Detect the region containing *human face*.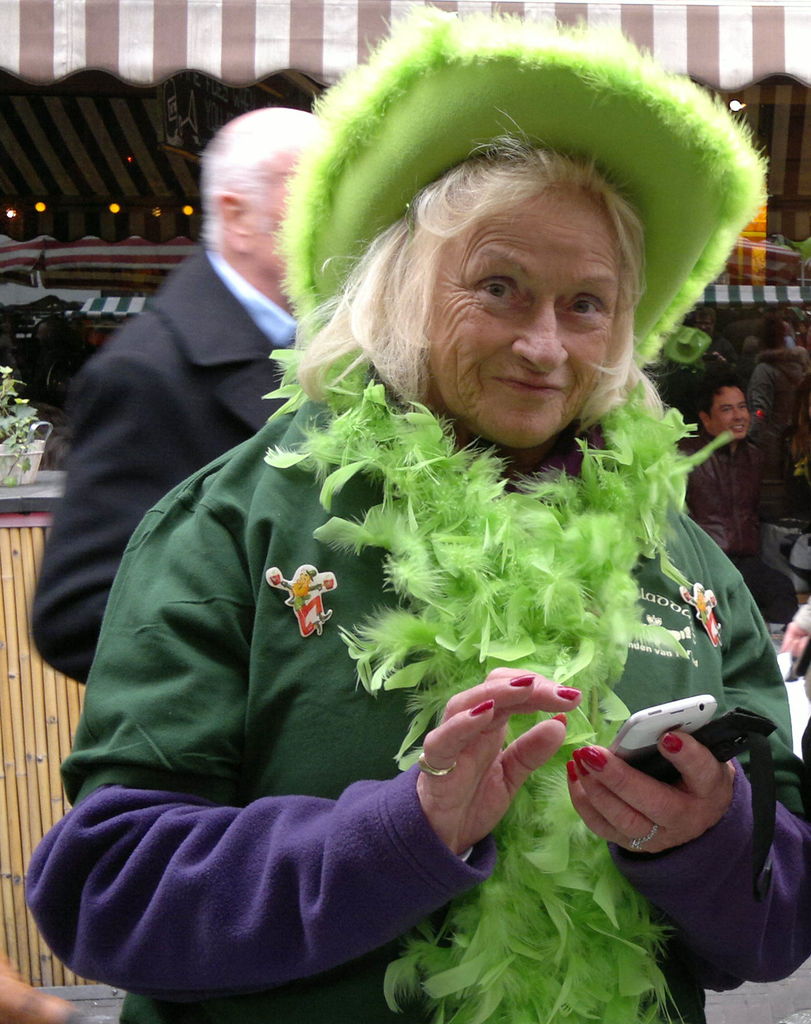
[426,185,625,453].
